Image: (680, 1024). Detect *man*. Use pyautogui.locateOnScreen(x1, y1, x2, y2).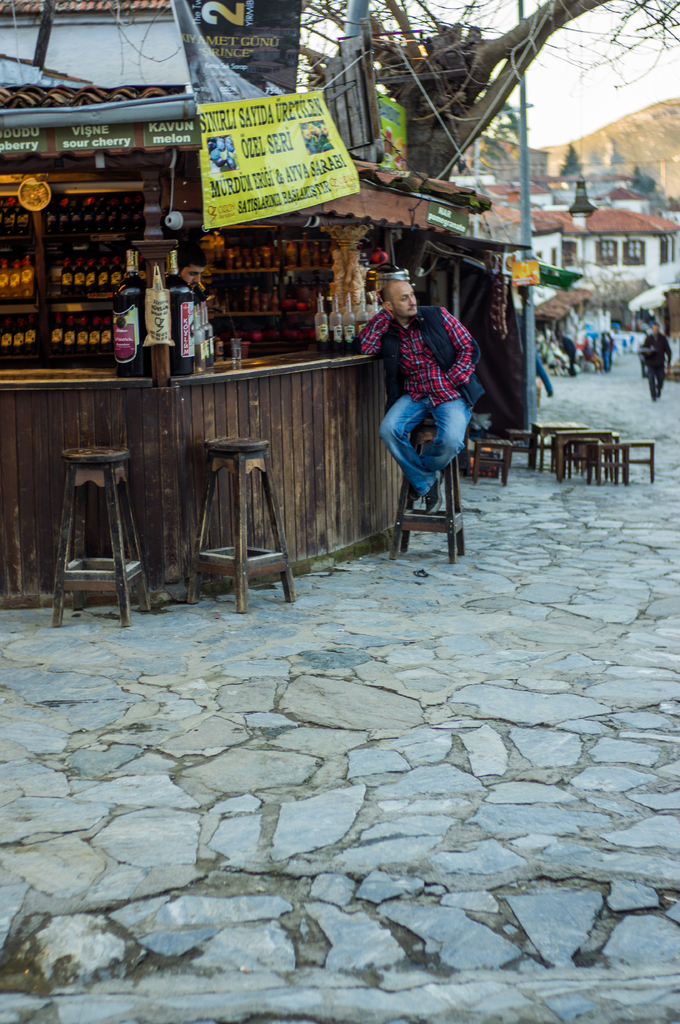
pyautogui.locateOnScreen(638, 319, 672, 396).
